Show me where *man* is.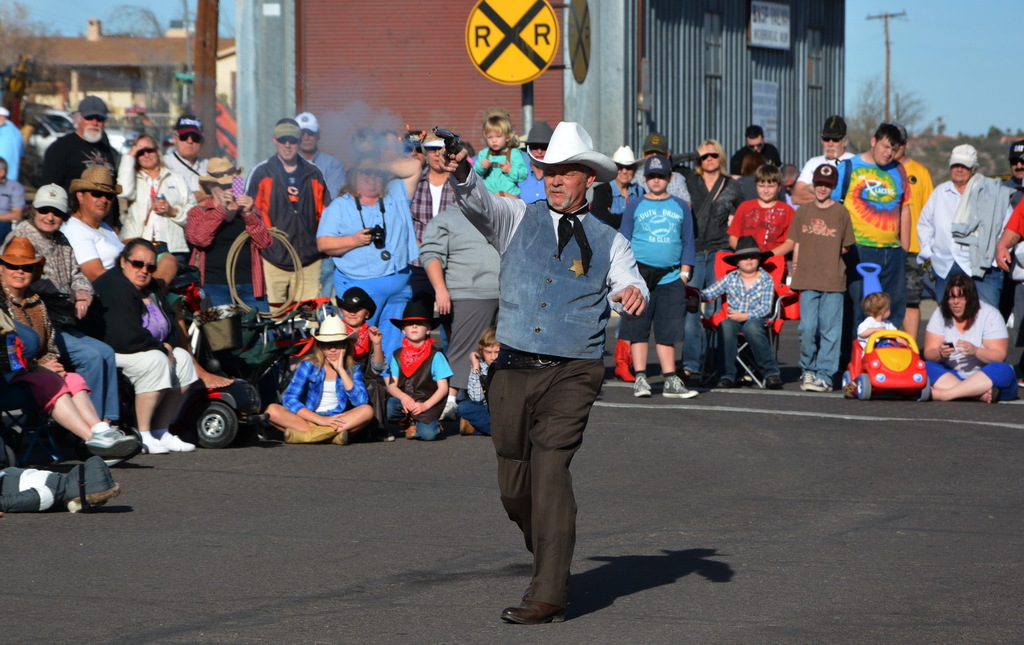
*man* is at {"x1": 833, "y1": 121, "x2": 913, "y2": 335}.
